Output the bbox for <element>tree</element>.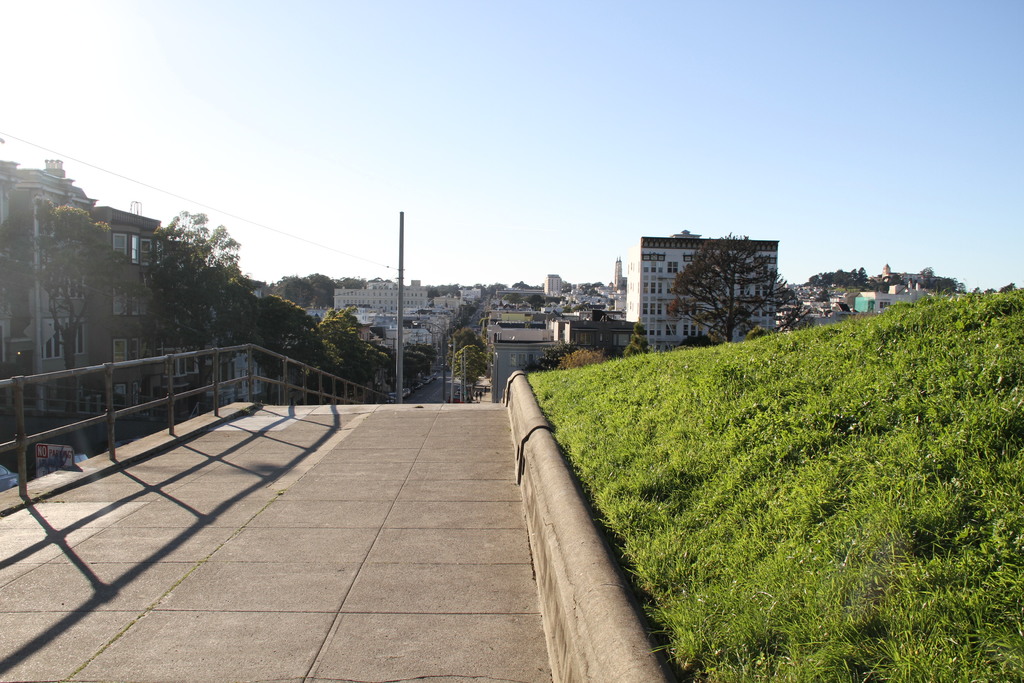
bbox=[425, 283, 437, 297].
